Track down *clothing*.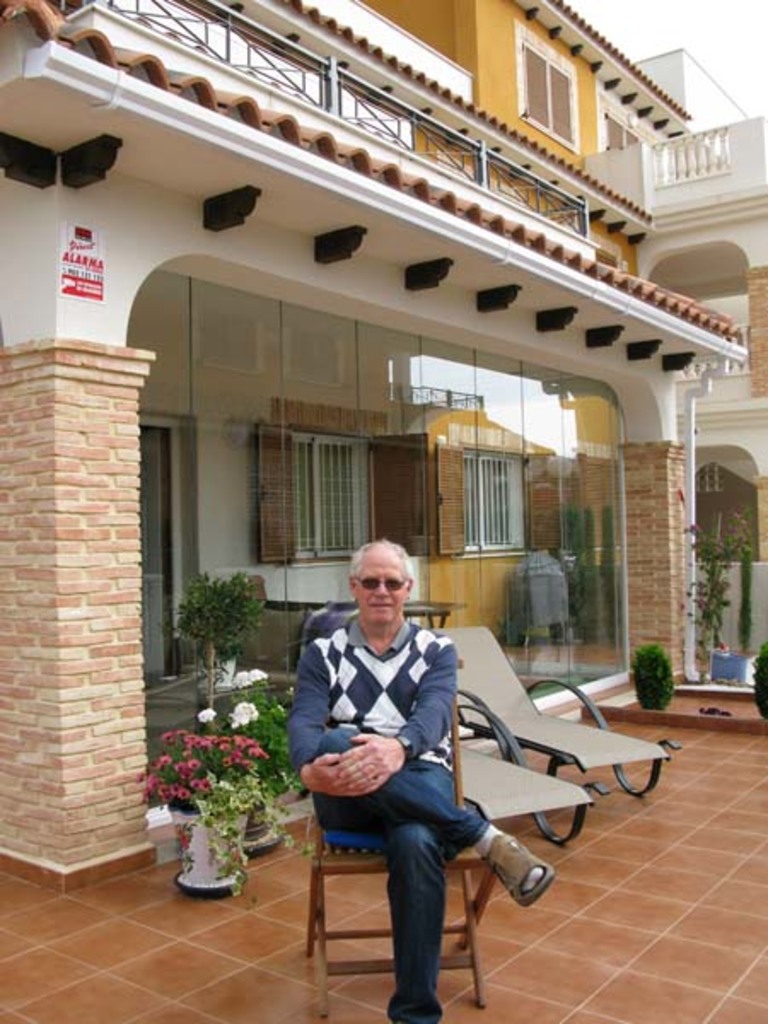
Tracked to box(297, 539, 527, 971).
